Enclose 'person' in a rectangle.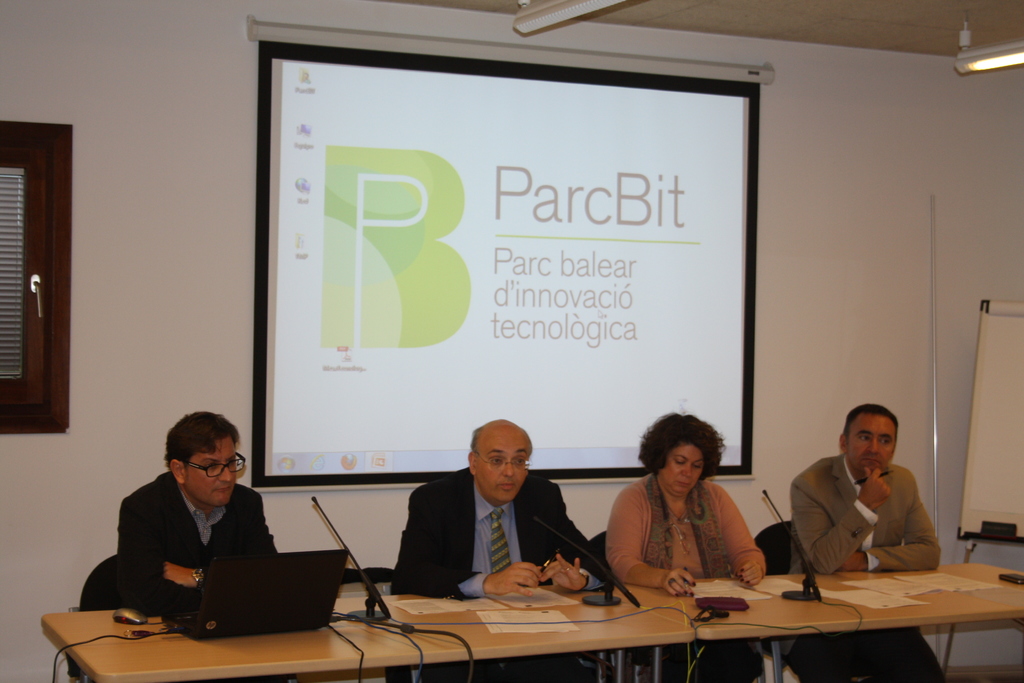
box=[389, 419, 612, 682].
